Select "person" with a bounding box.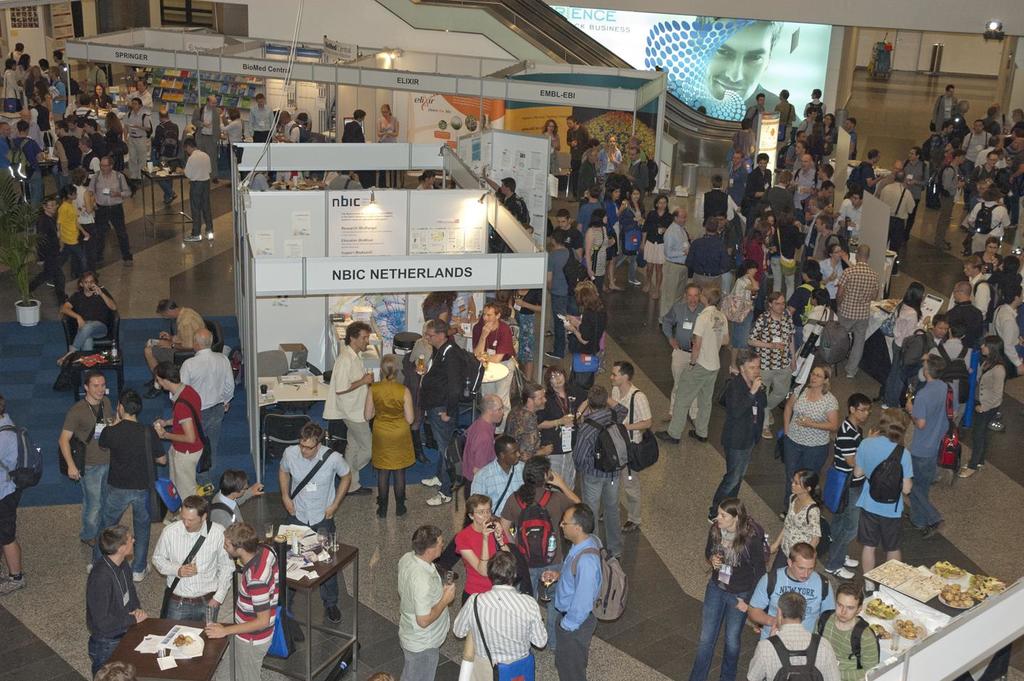
624/189/648/287.
